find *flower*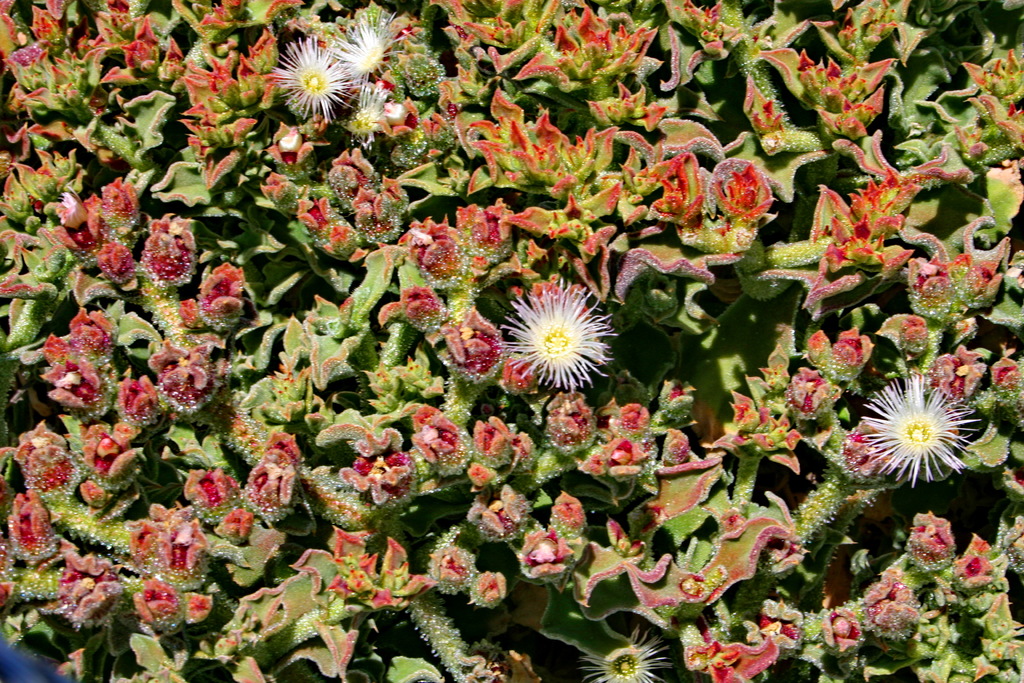
left=581, top=633, right=666, bottom=682
